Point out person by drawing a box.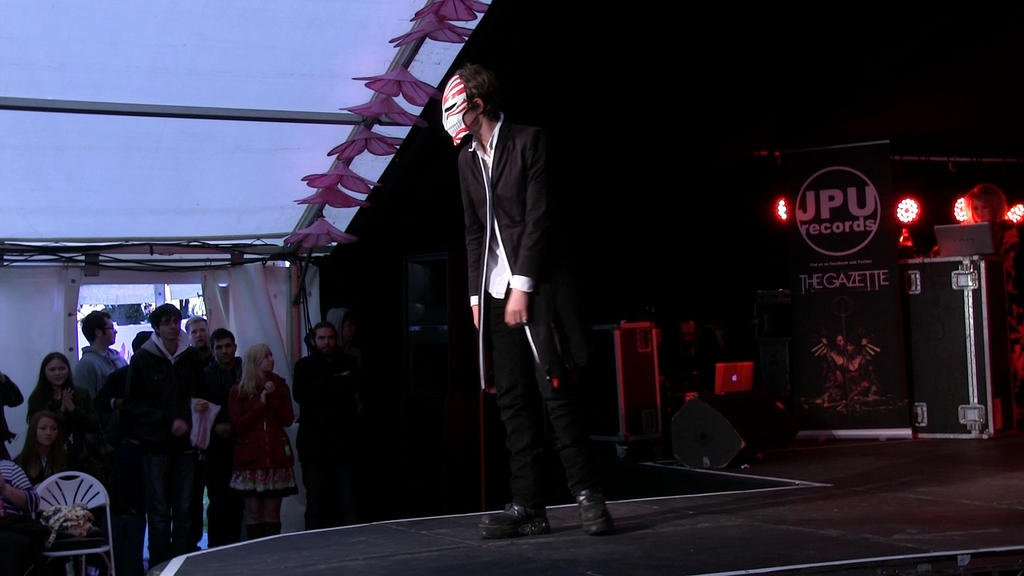
pyautogui.locateOnScreen(105, 326, 166, 570).
